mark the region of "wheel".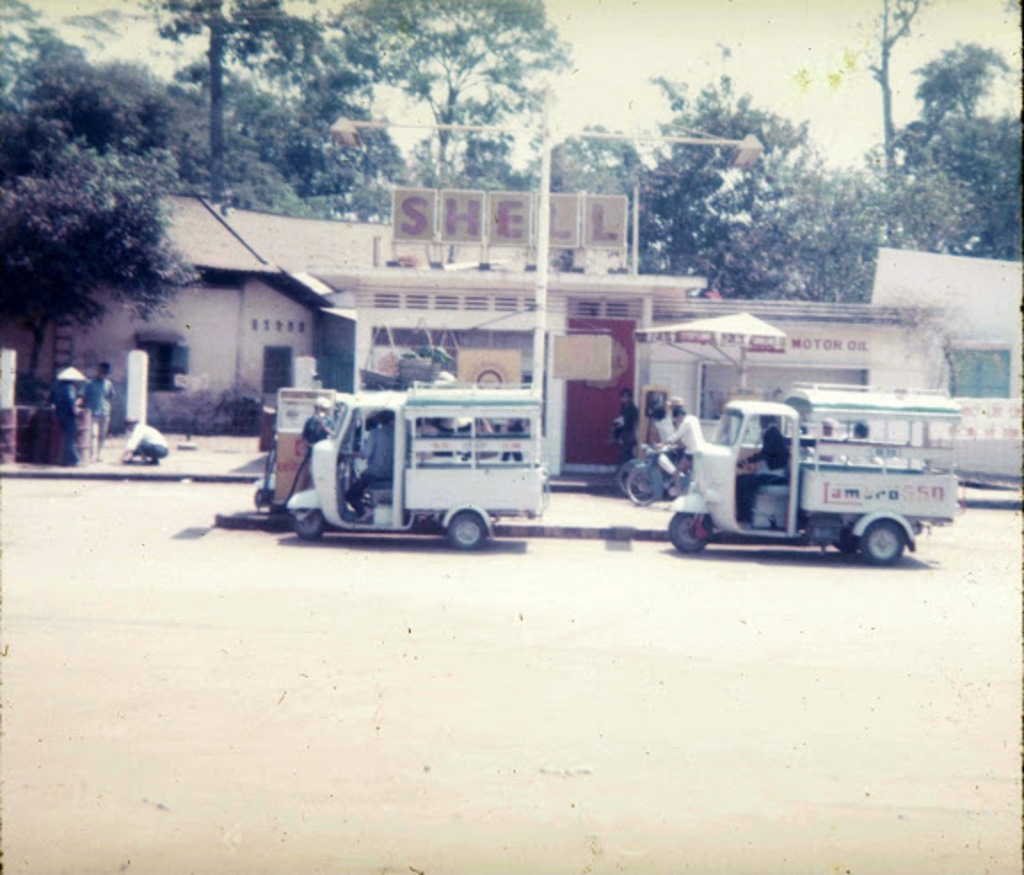
Region: 841/500/928/571.
